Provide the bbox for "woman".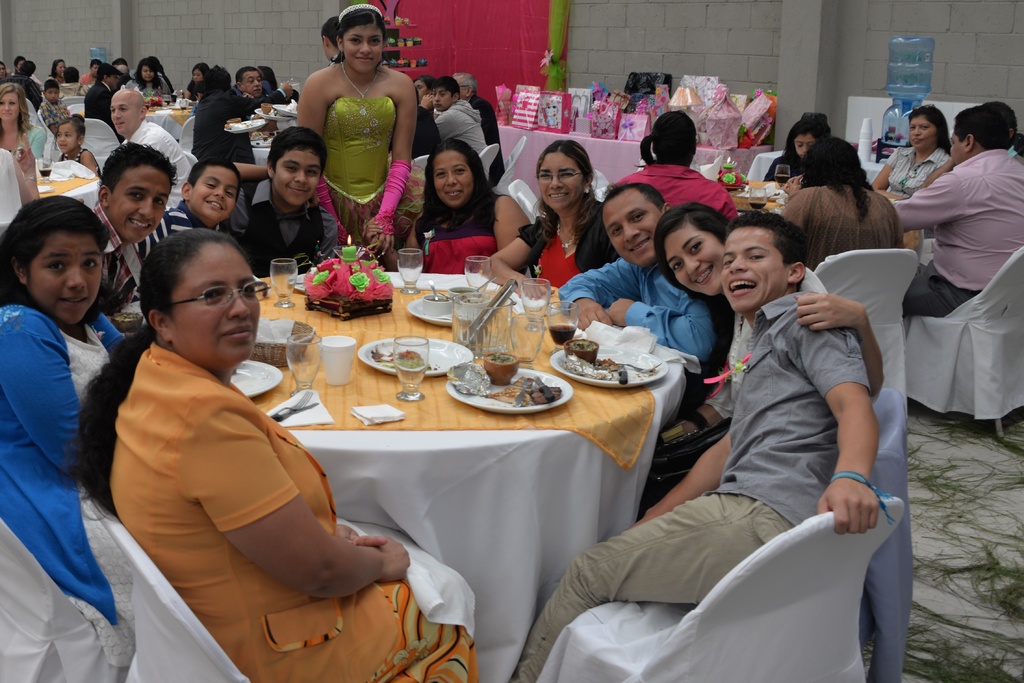
780/135/904/270.
